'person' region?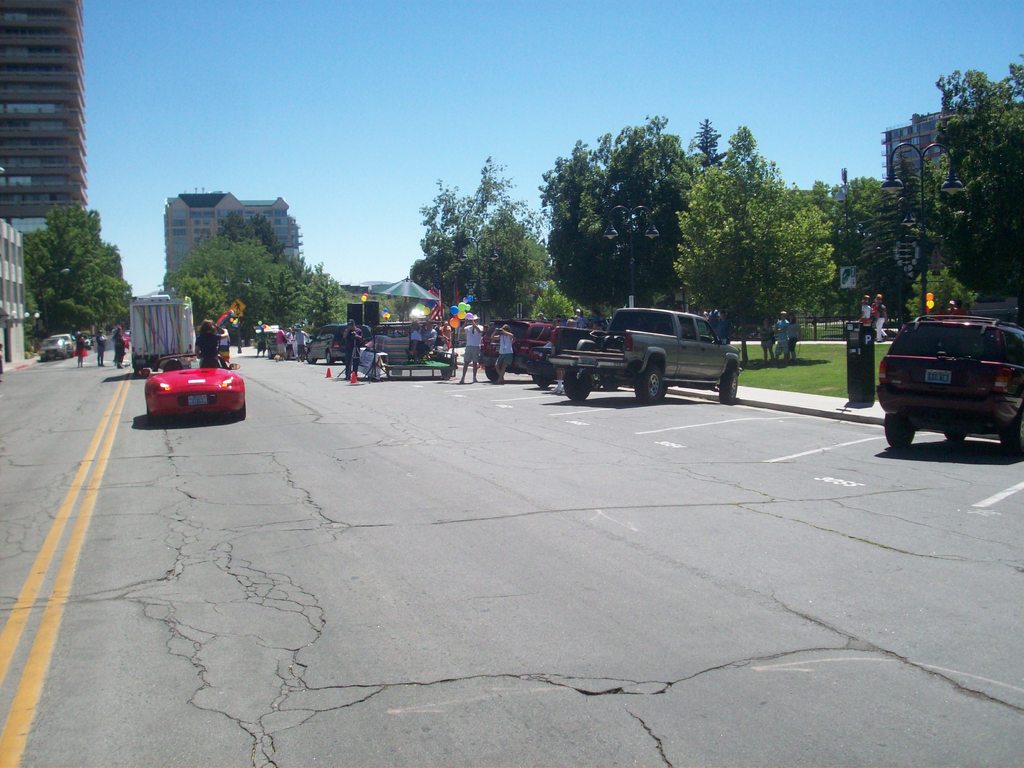
<region>773, 310, 788, 368</region>
